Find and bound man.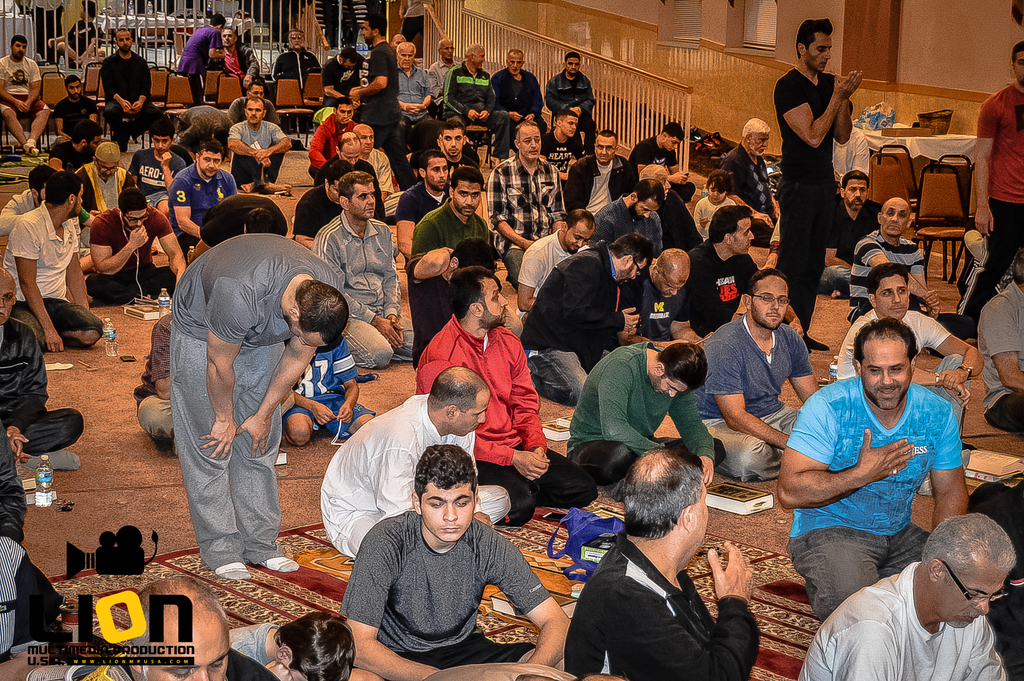
Bound: detection(174, 14, 229, 106).
